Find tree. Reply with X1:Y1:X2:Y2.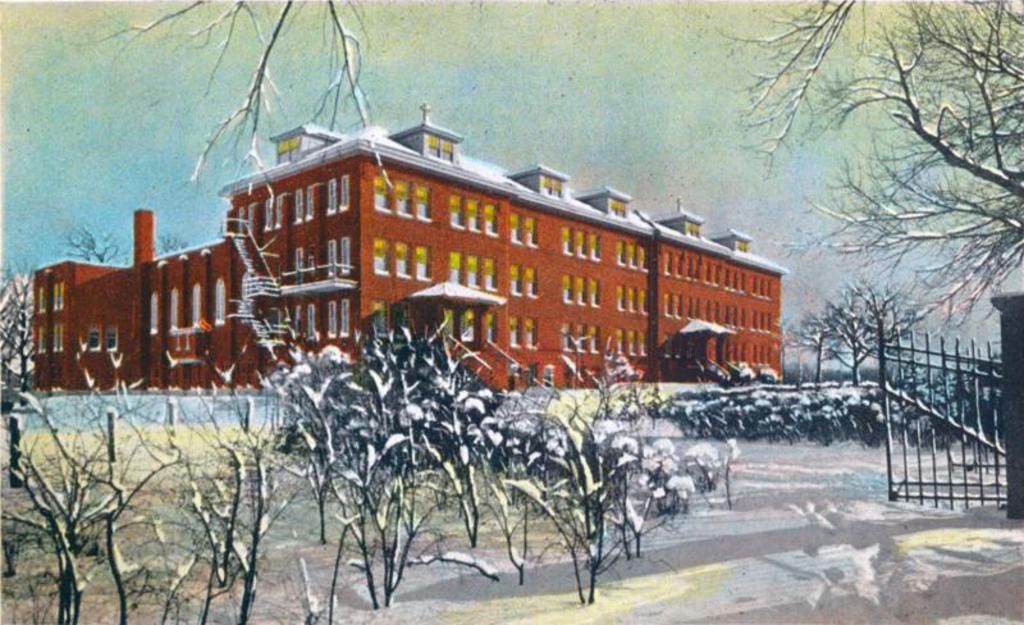
46:232:120:265.
